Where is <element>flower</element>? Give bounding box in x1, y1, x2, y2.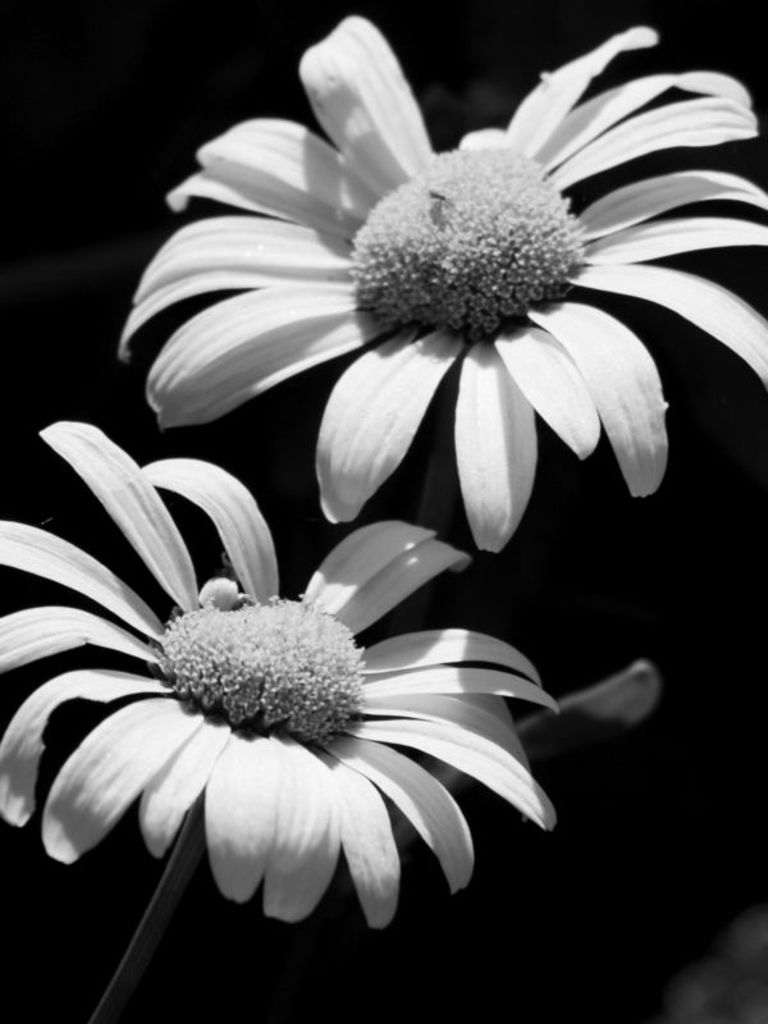
4, 413, 662, 937.
